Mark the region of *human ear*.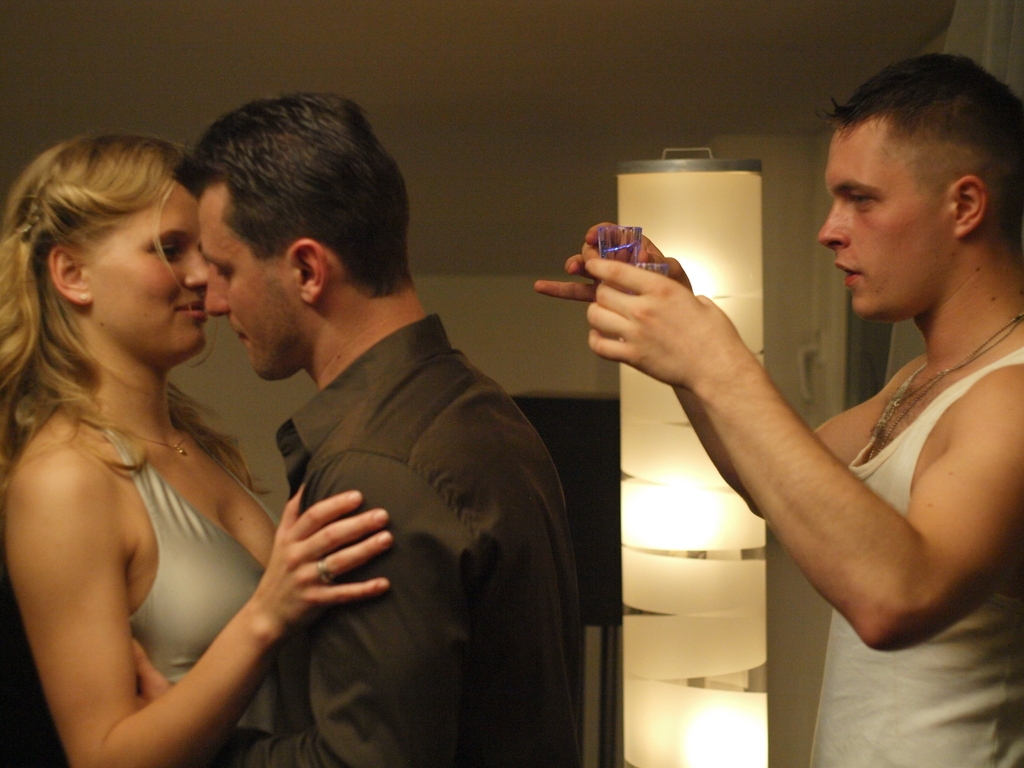
Region: locate(291, 239, 328, 304).
